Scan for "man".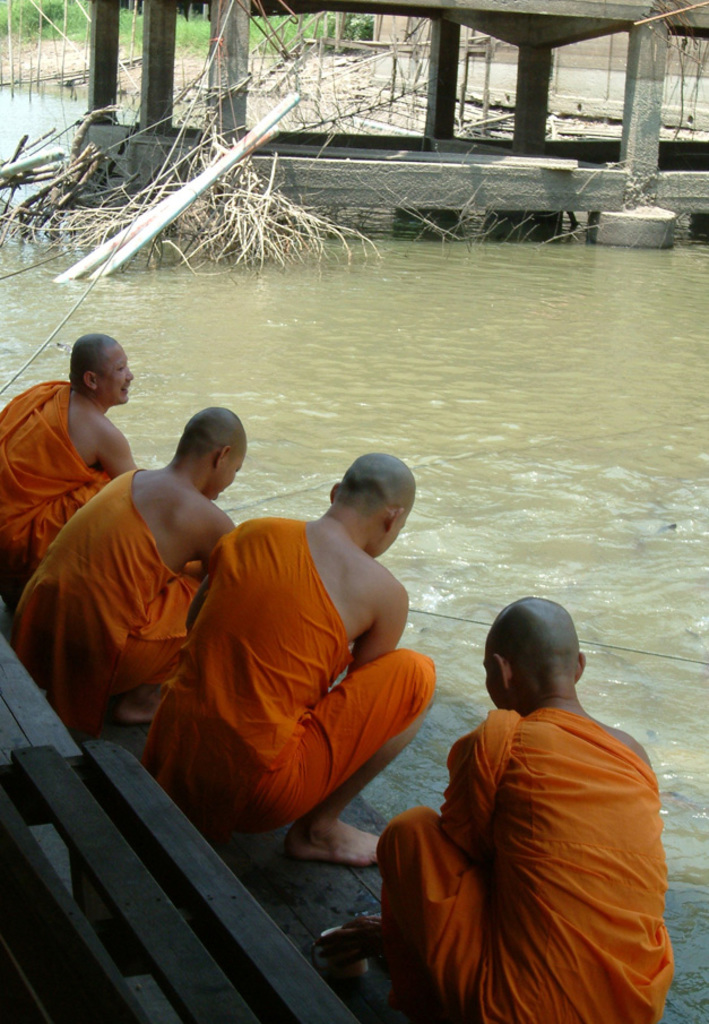
Scan result: <box>0,293,149,556</box>.
